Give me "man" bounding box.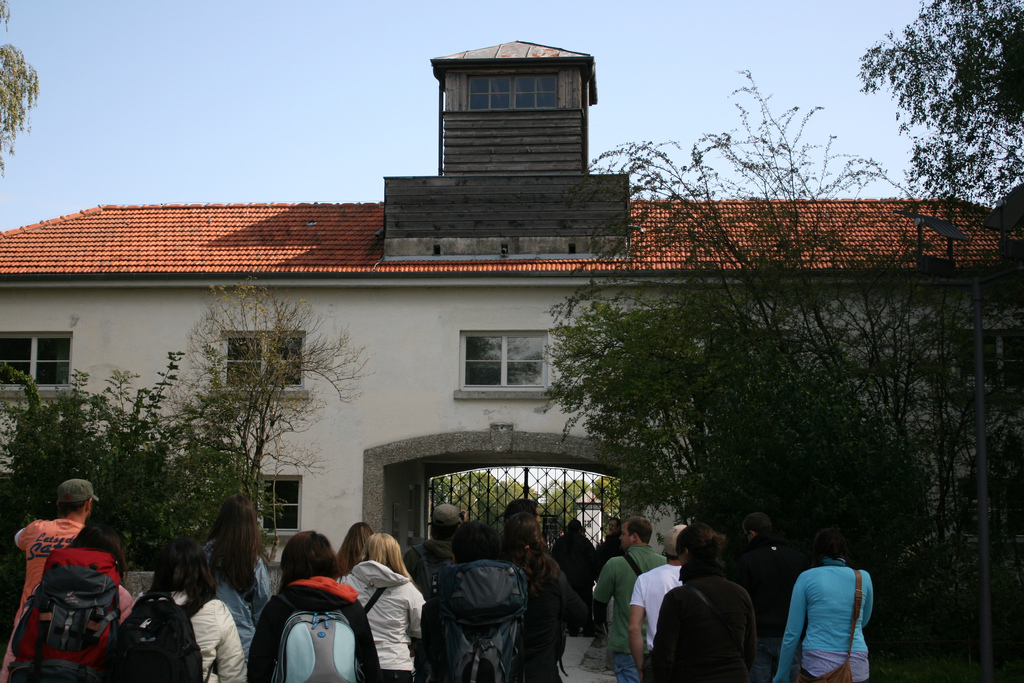
x1=409 y1=520 x2=563 y2=682.
